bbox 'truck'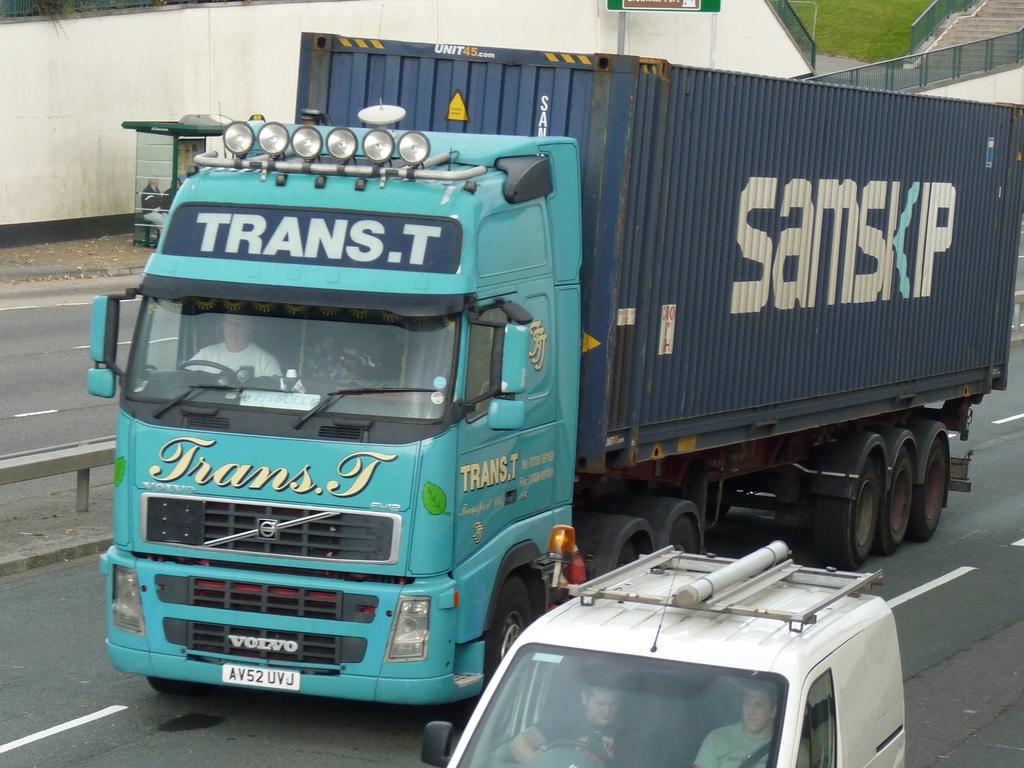
{"x1": 87, "y1": 24, "x2": 1023, "y2": 692}
